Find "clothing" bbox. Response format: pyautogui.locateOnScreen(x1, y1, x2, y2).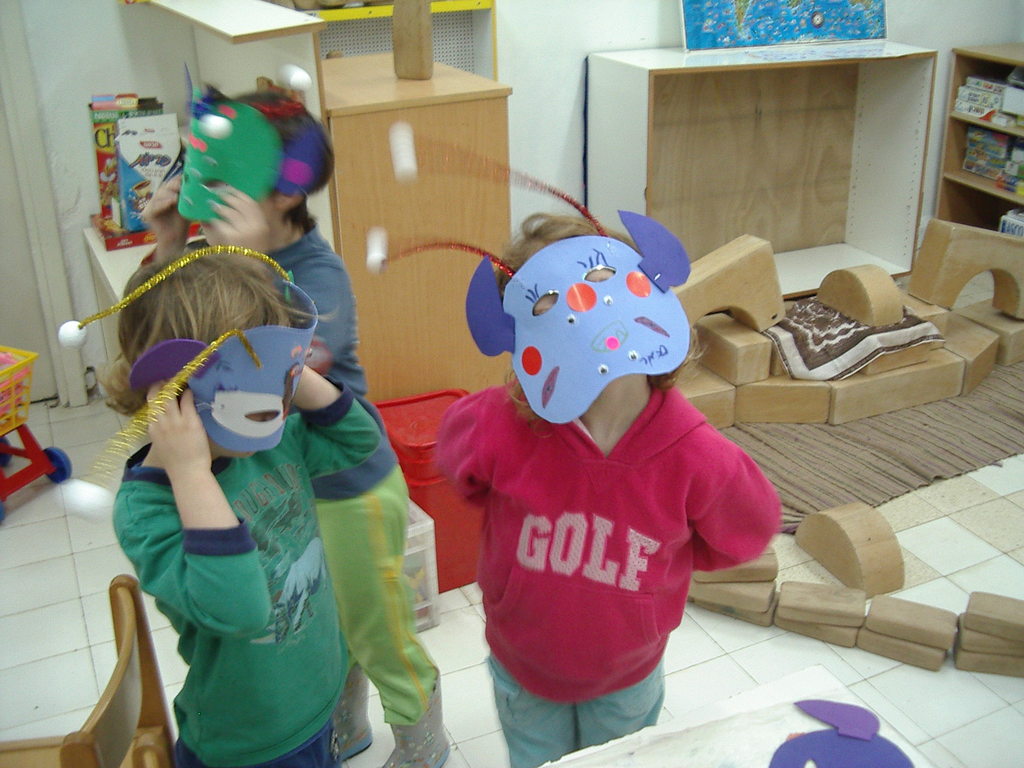
pyautogui.locateOnScreen(143, 223, 438, 726).
